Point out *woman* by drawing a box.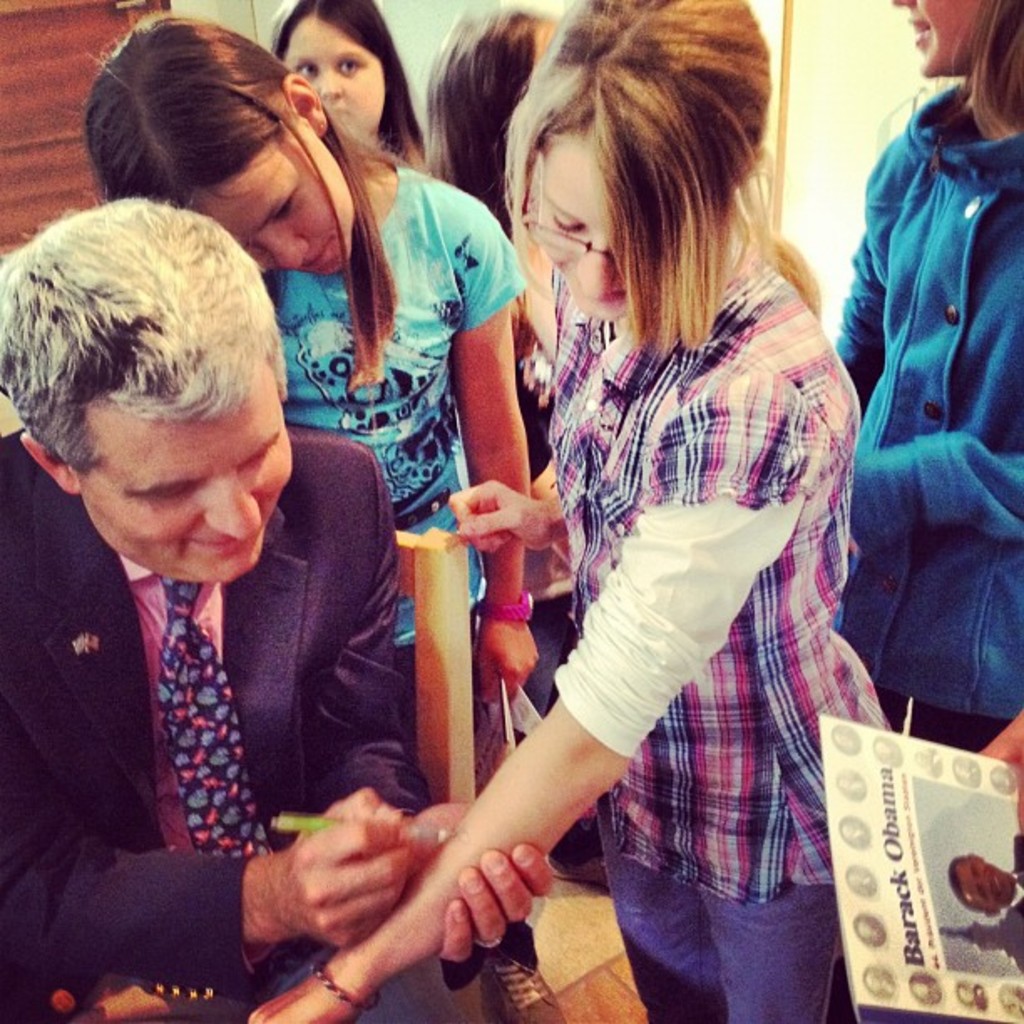
pyautogui.locateOnScreen(243, 0, 887, 1022).
